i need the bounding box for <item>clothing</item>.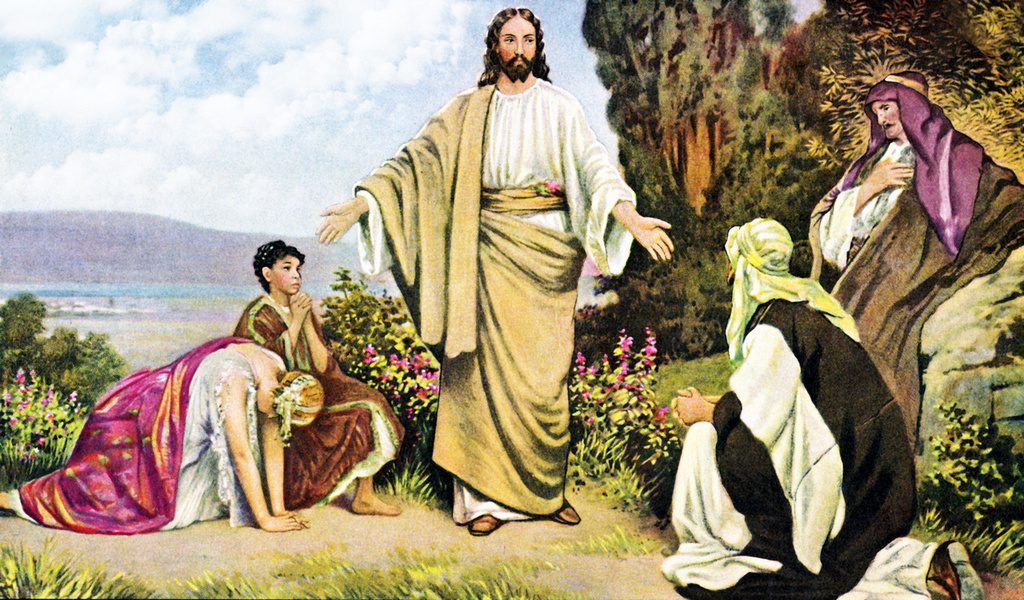
Here it is: l=686, t=232, r=937, b=599.
